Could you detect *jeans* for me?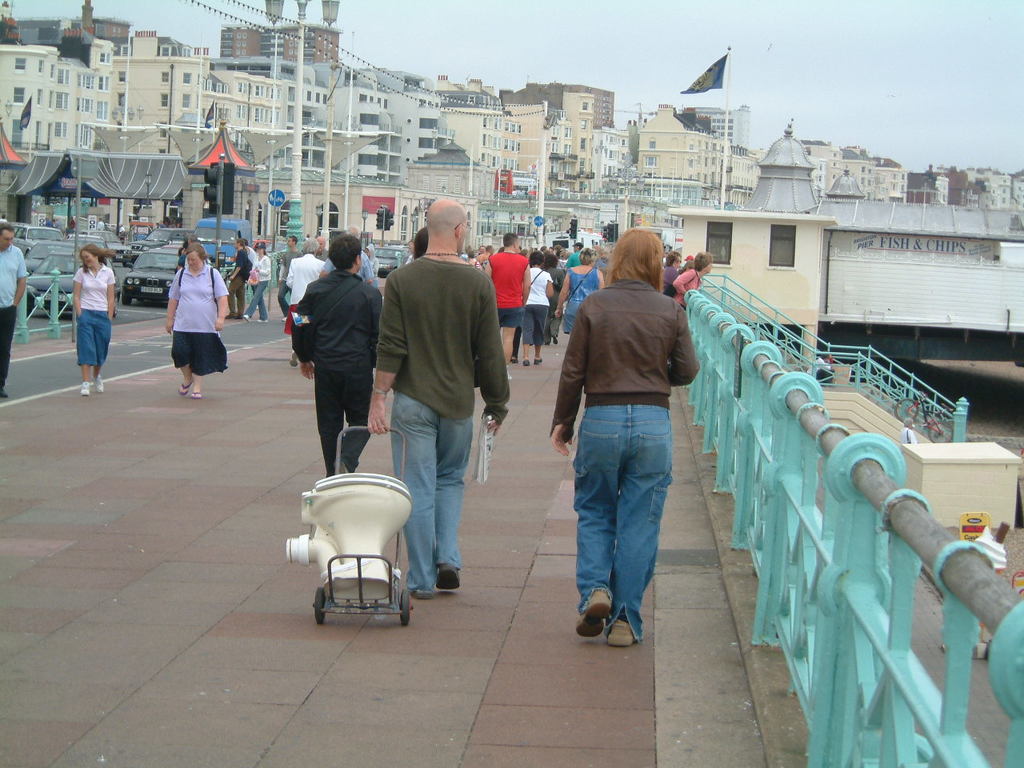
Detection result: rect(567, 402, 676, 662).
